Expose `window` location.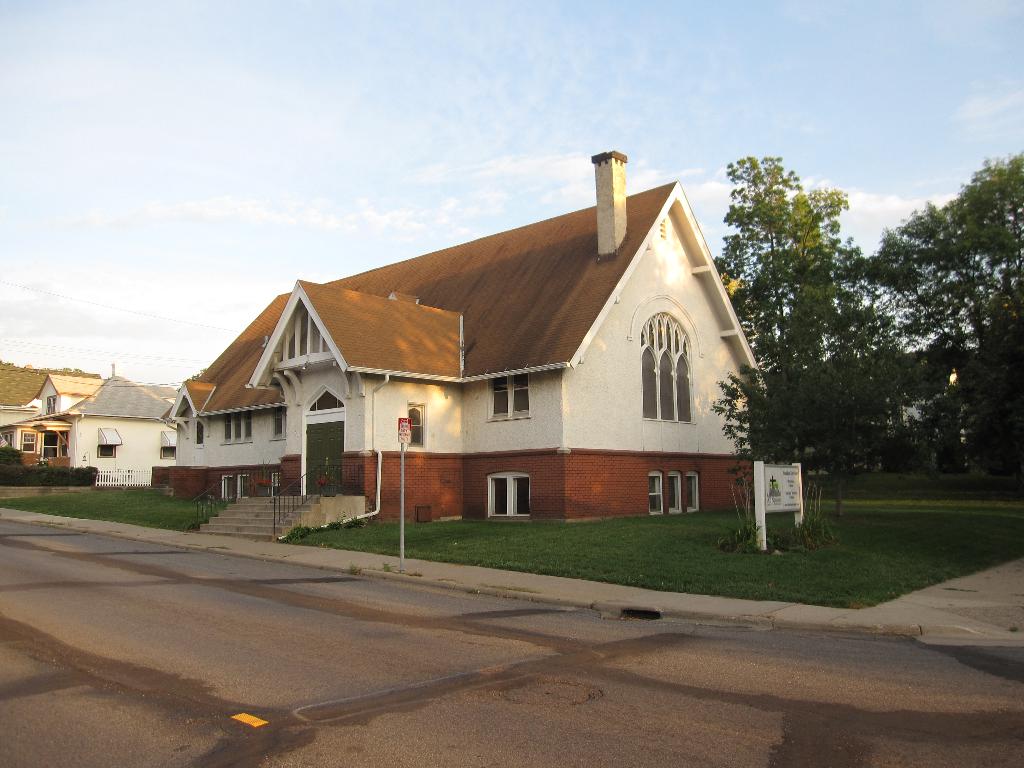
Exposed at bbox=[488, 373, 532, 424].
